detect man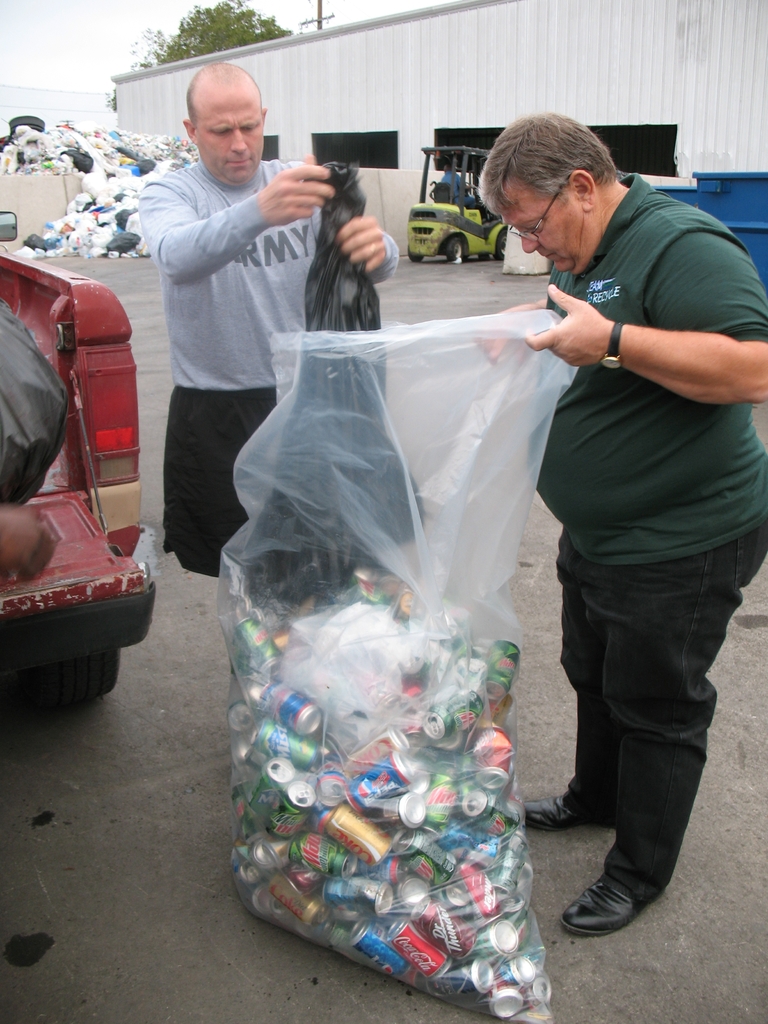
461,113,767,938
